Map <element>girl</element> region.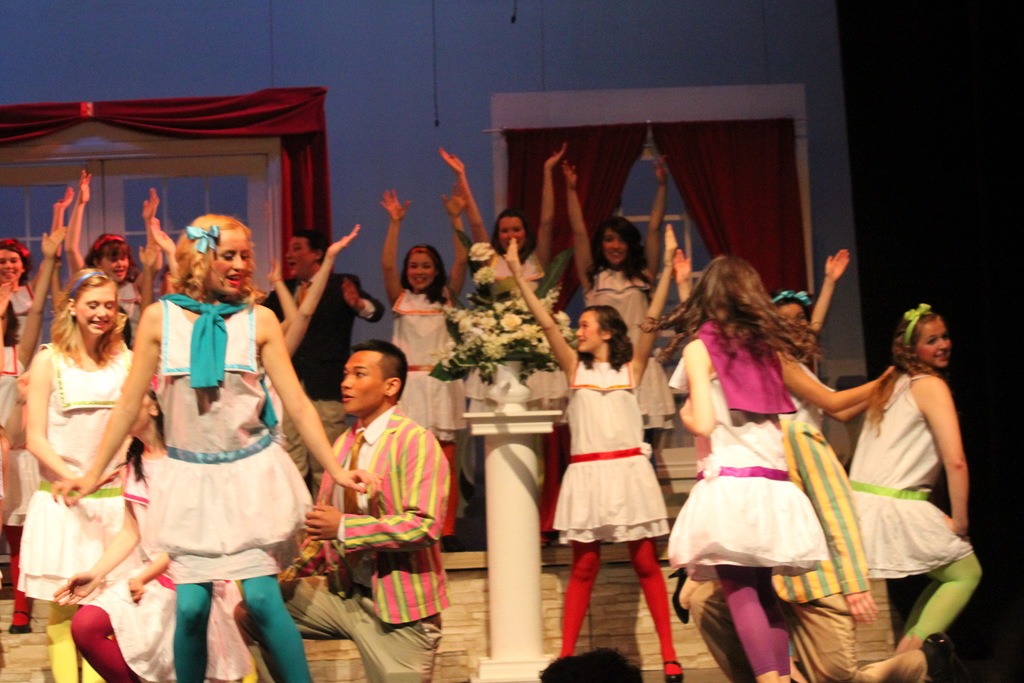
Mapped to [left=559, top=145, right=676, bottom=467].
